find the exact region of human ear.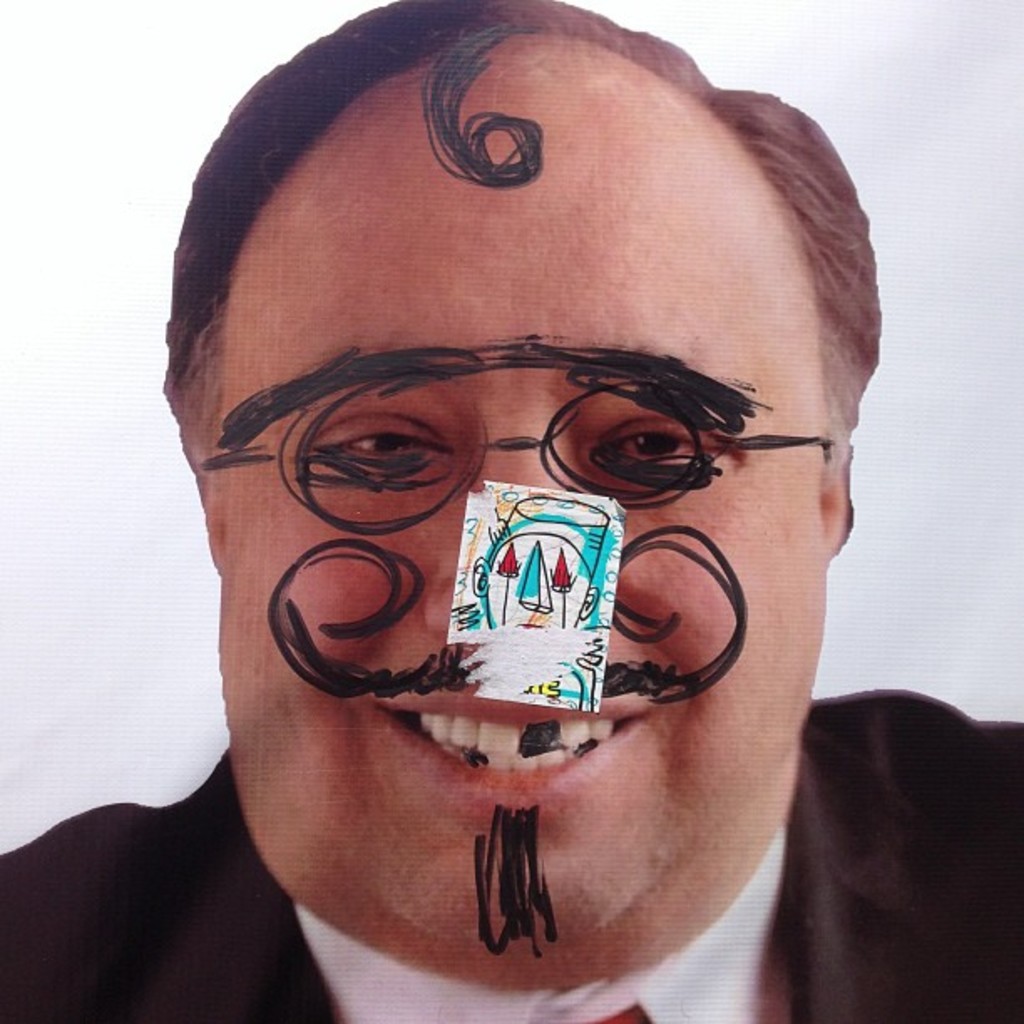
Exact region: bbox=(177, 403, 229, 571).
